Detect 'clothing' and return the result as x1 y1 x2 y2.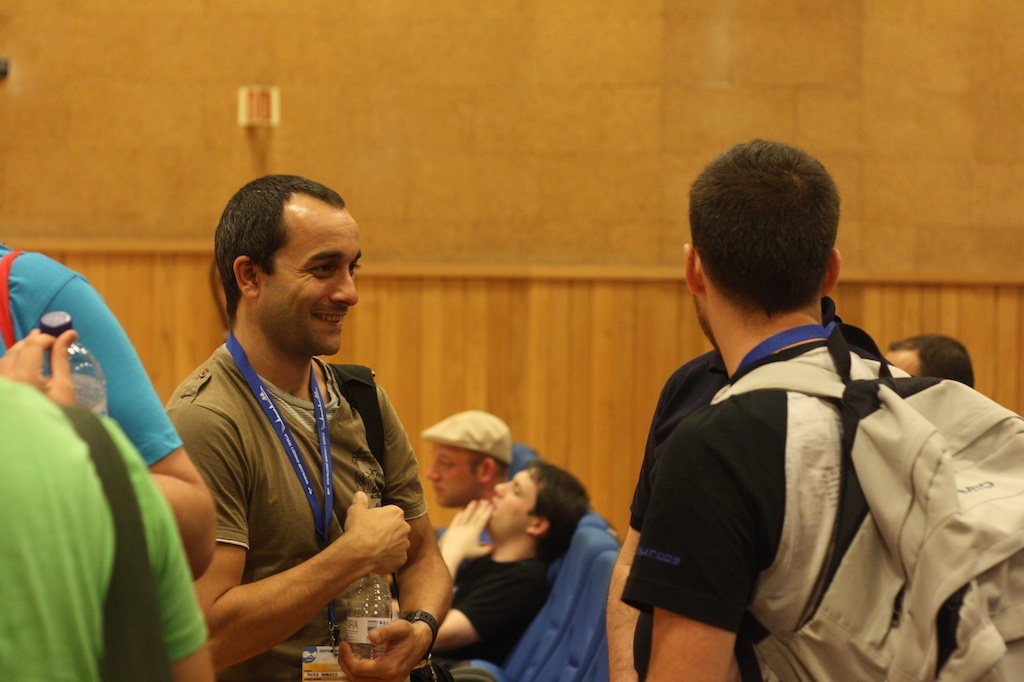
0 244 183 467.
